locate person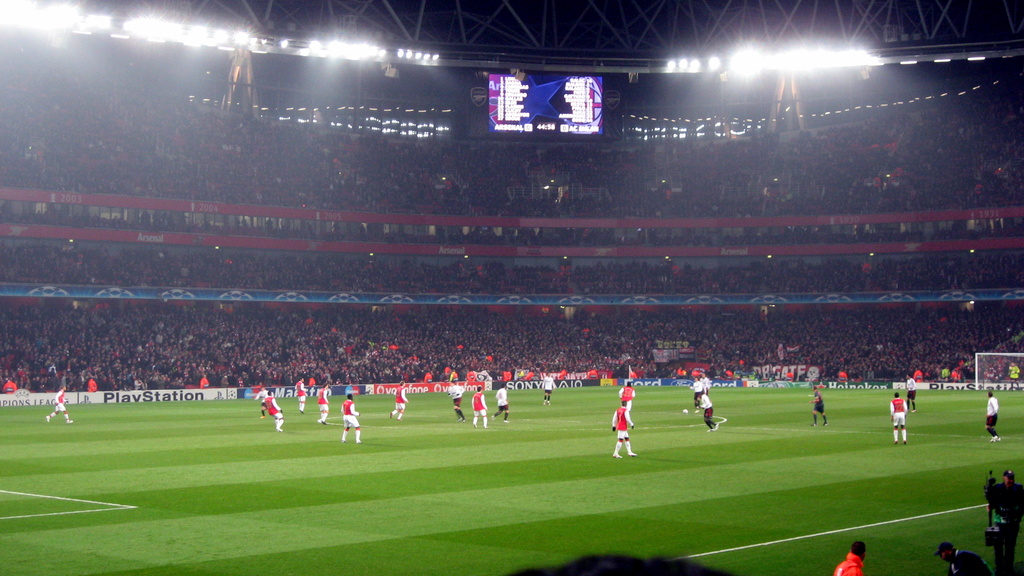
892:385:908:442
